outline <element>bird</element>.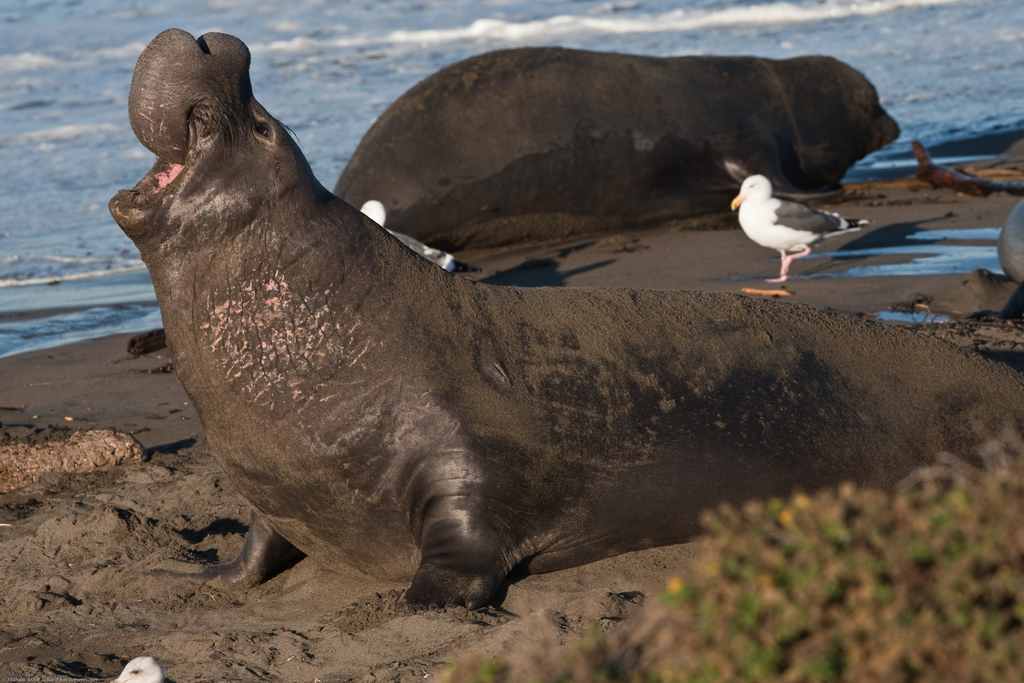
Outline: select_region(109, 657, 160, 682).
